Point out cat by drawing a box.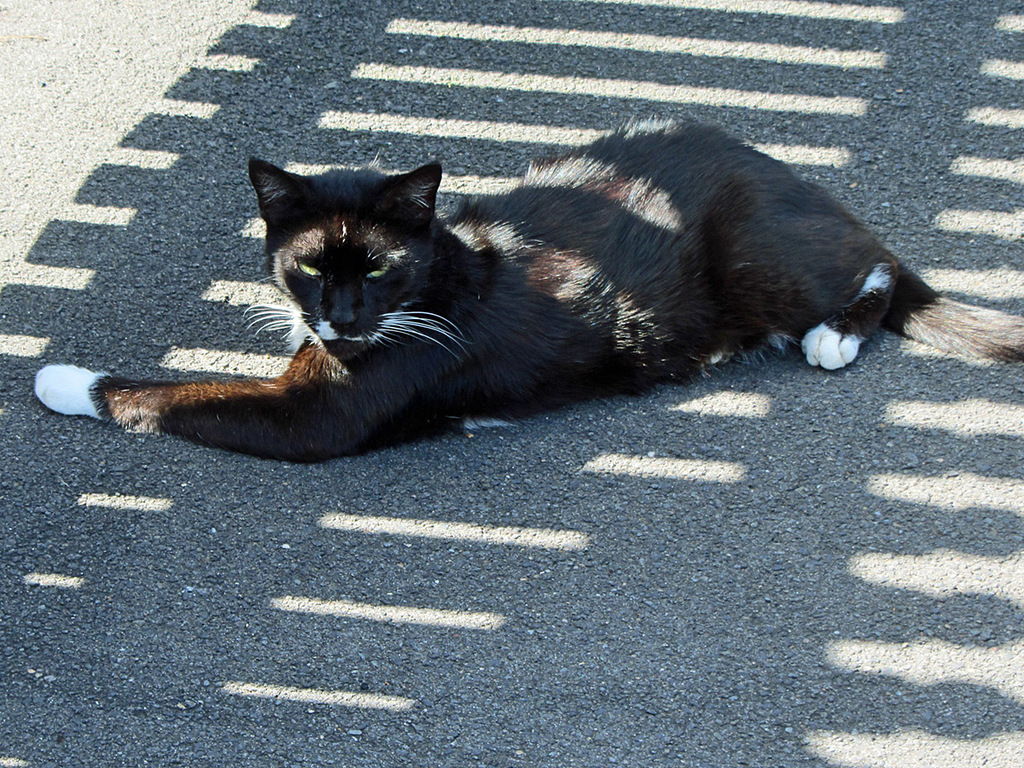
bbox=[36, 114, 1023, 466].
